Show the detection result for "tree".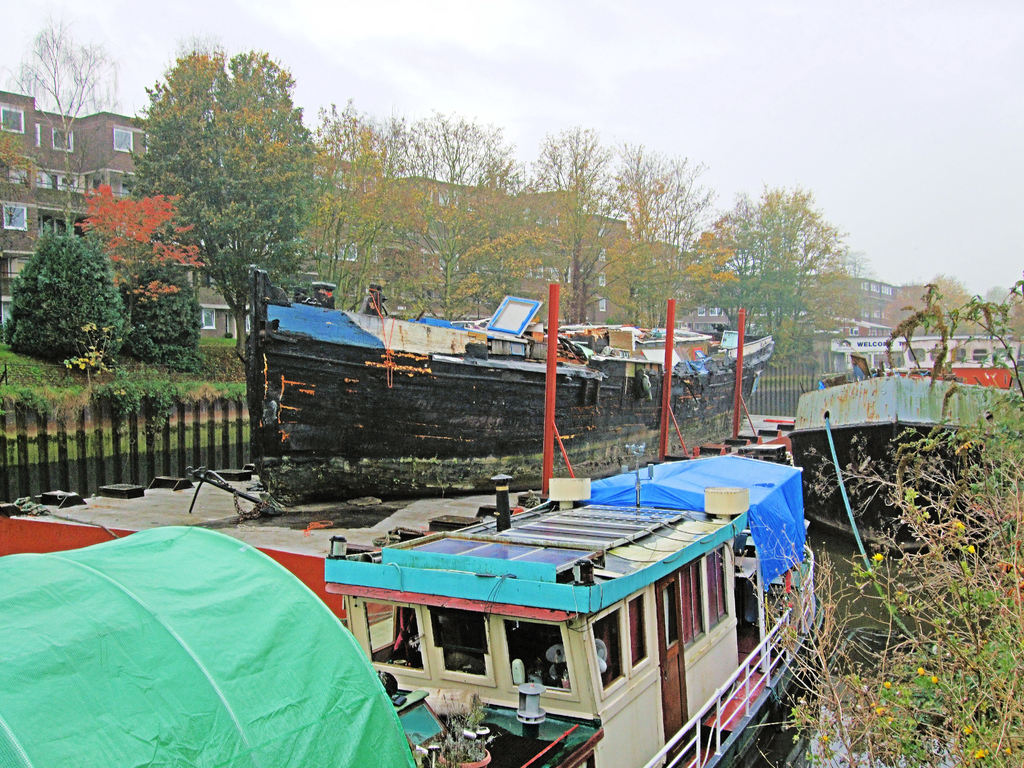
83/176/205/302.
